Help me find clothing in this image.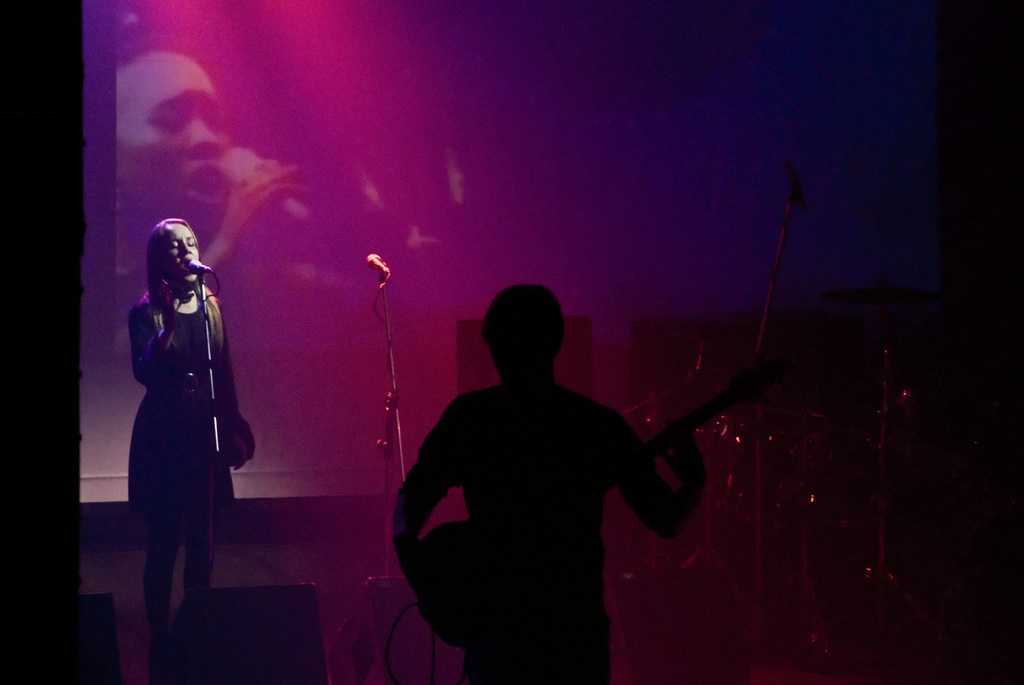
Found it: 127, 293, 240, 517.
